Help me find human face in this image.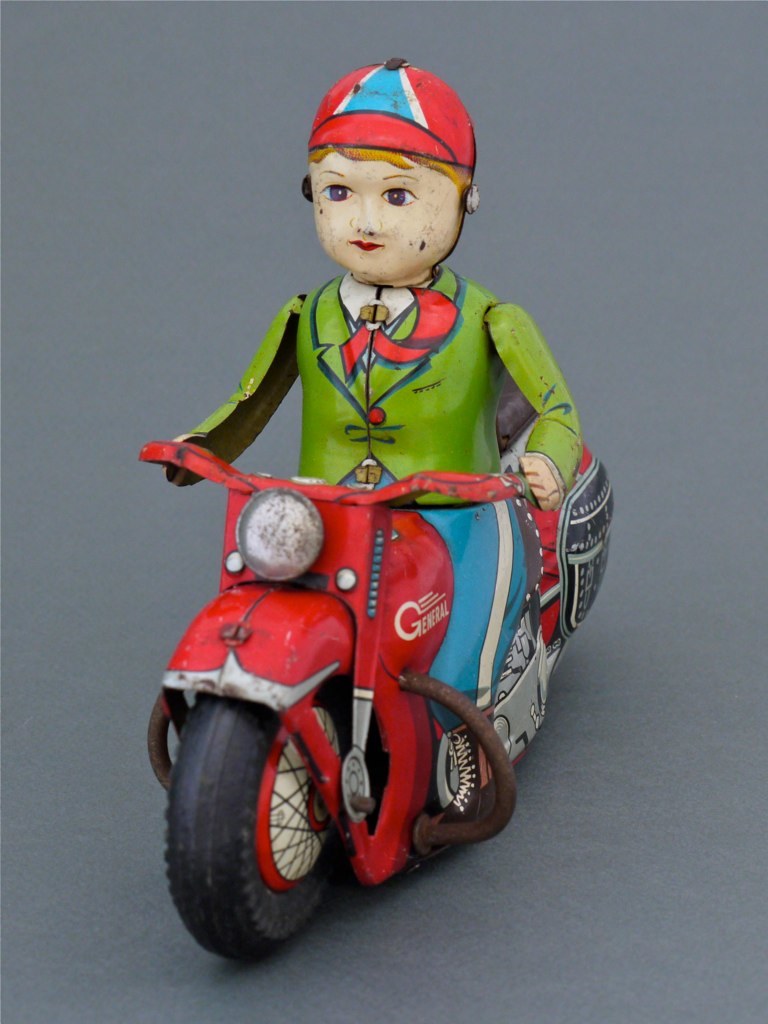
Found it: (310,155,446,288).
